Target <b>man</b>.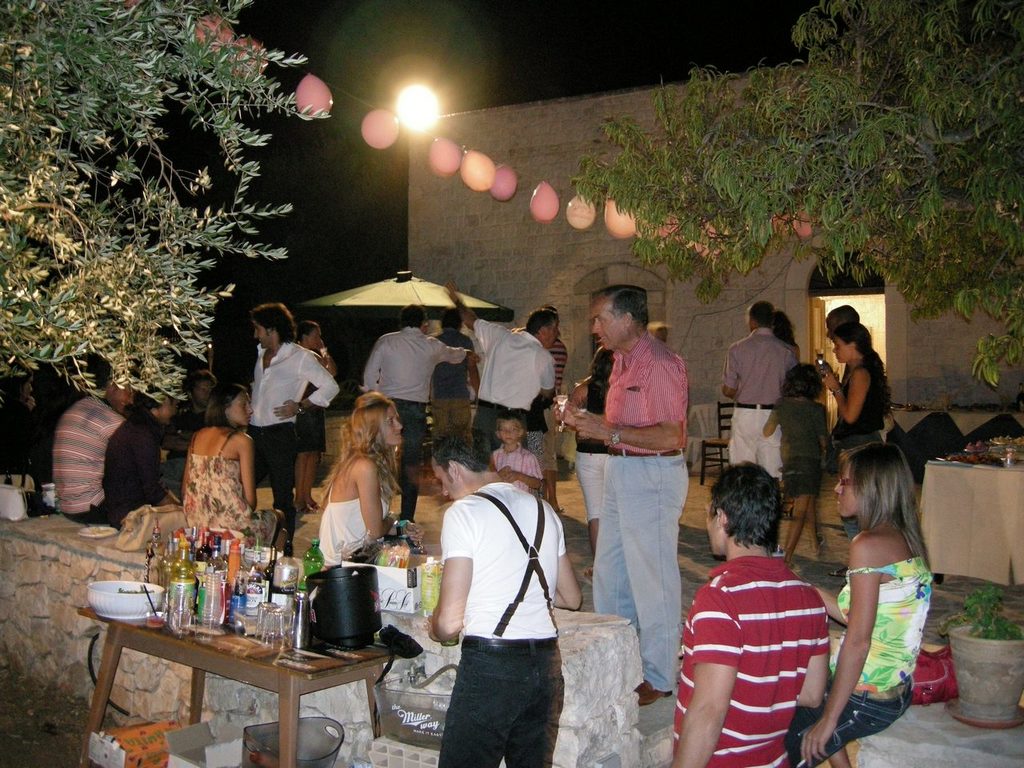
Target region: rect(720, 298, 796, 482).
